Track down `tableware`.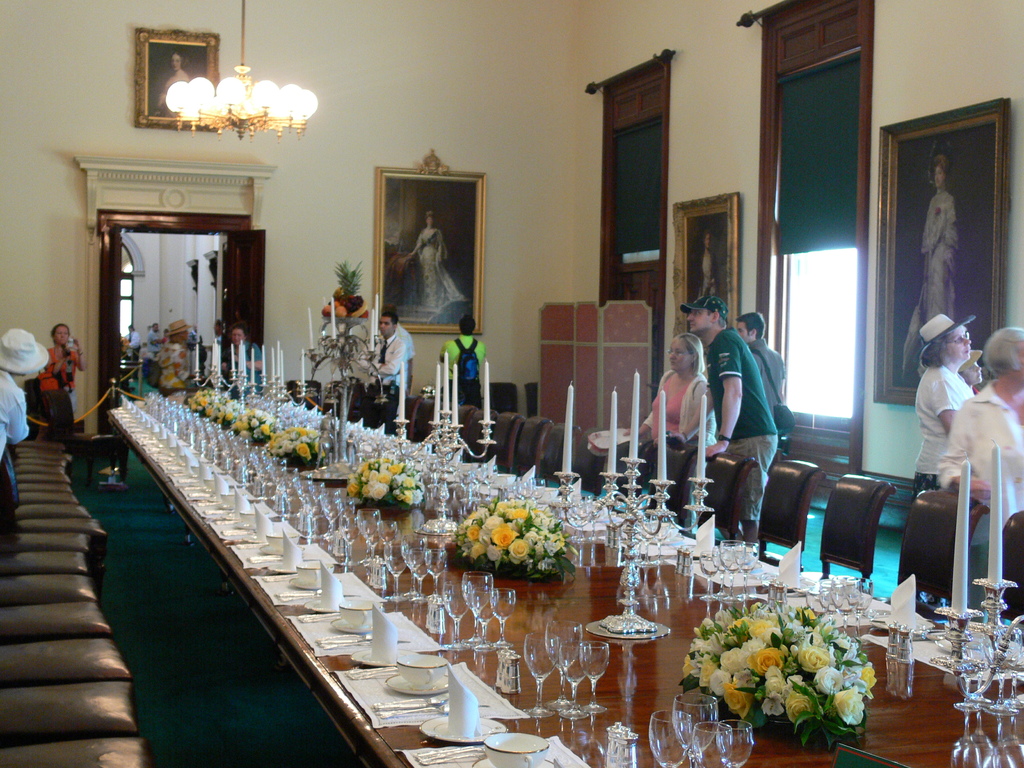
Tracked to (left=355, top=509, right=382, bottom=568).
